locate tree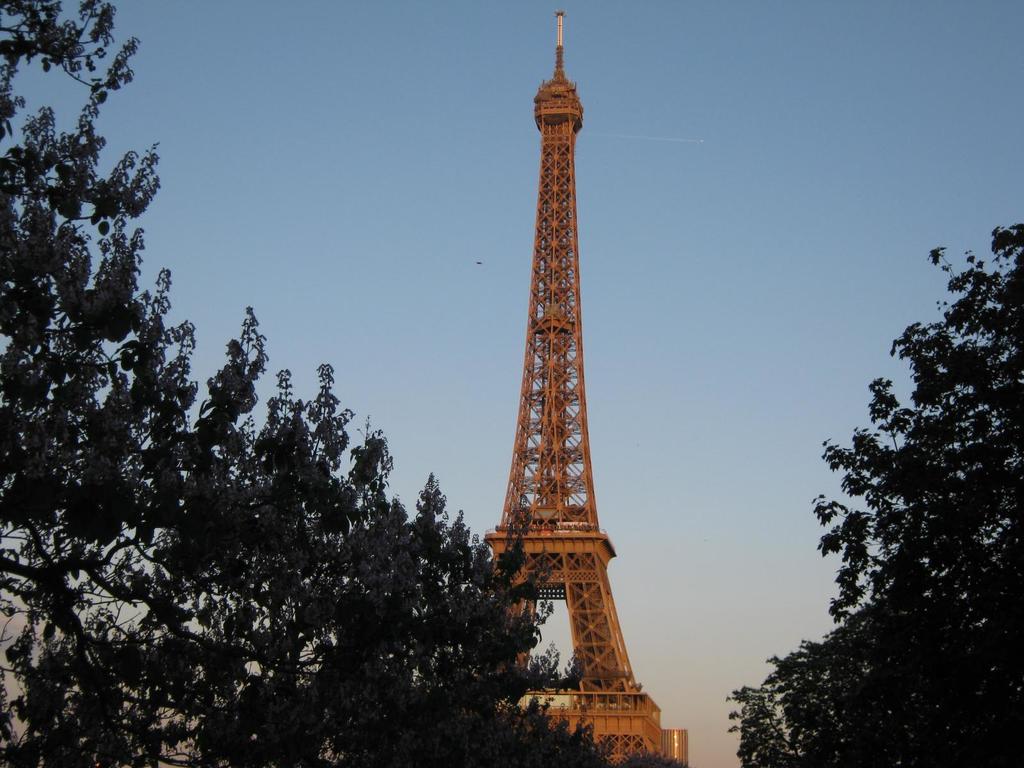
731 227 1023 761
